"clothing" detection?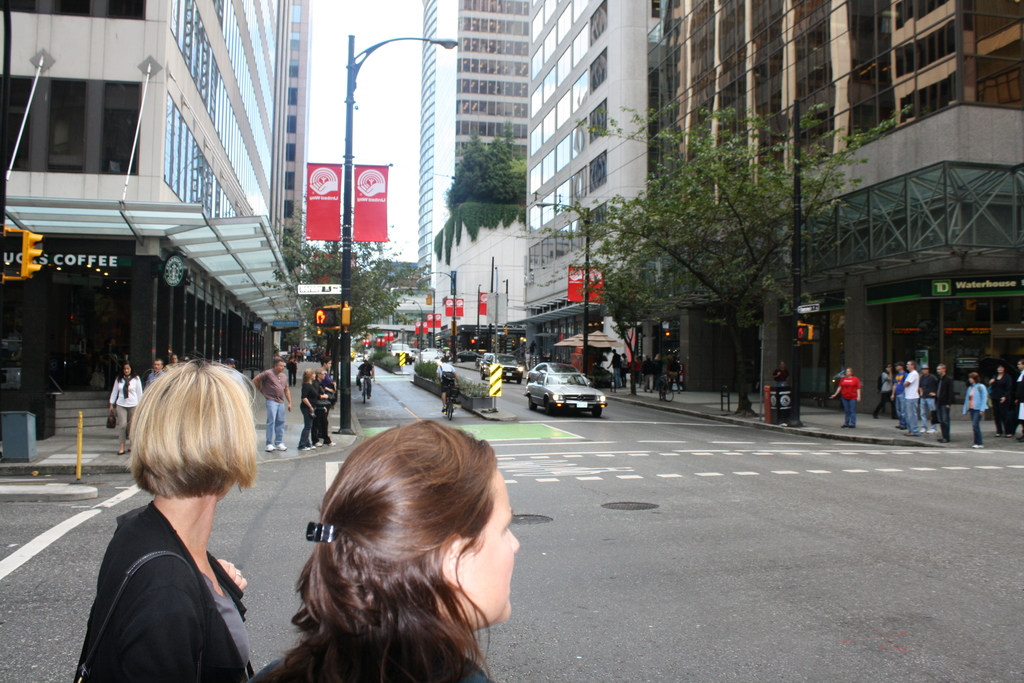
bbox=[873, 372, 897, 416]
